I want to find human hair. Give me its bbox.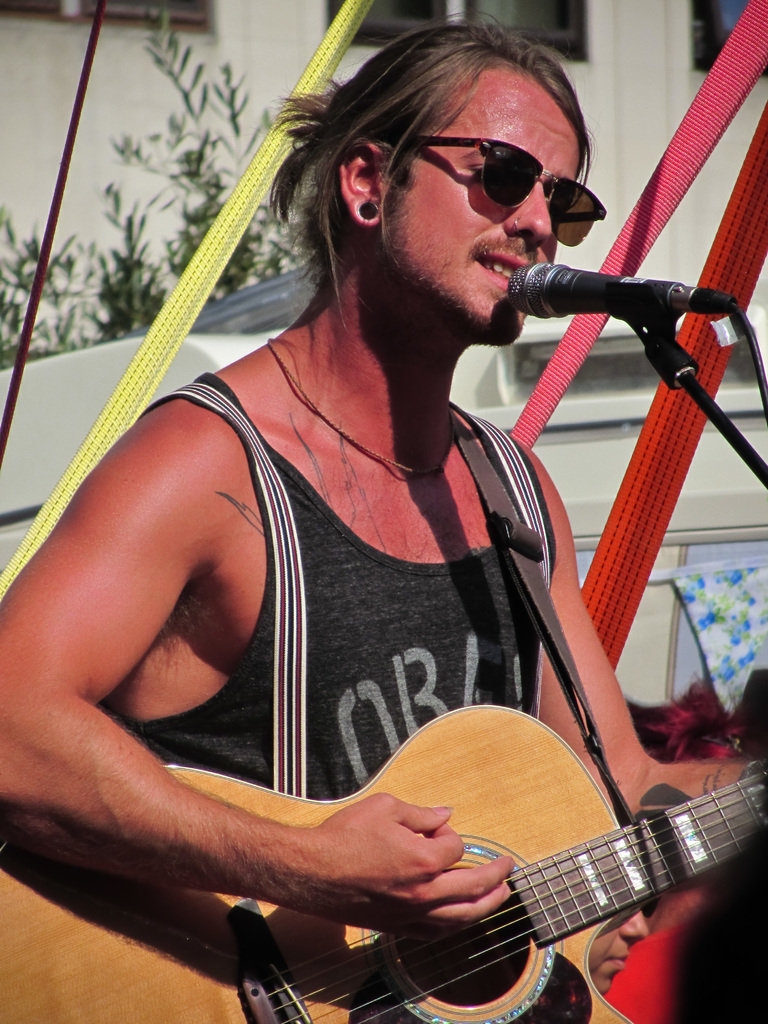
257, 18, 613, 336.
